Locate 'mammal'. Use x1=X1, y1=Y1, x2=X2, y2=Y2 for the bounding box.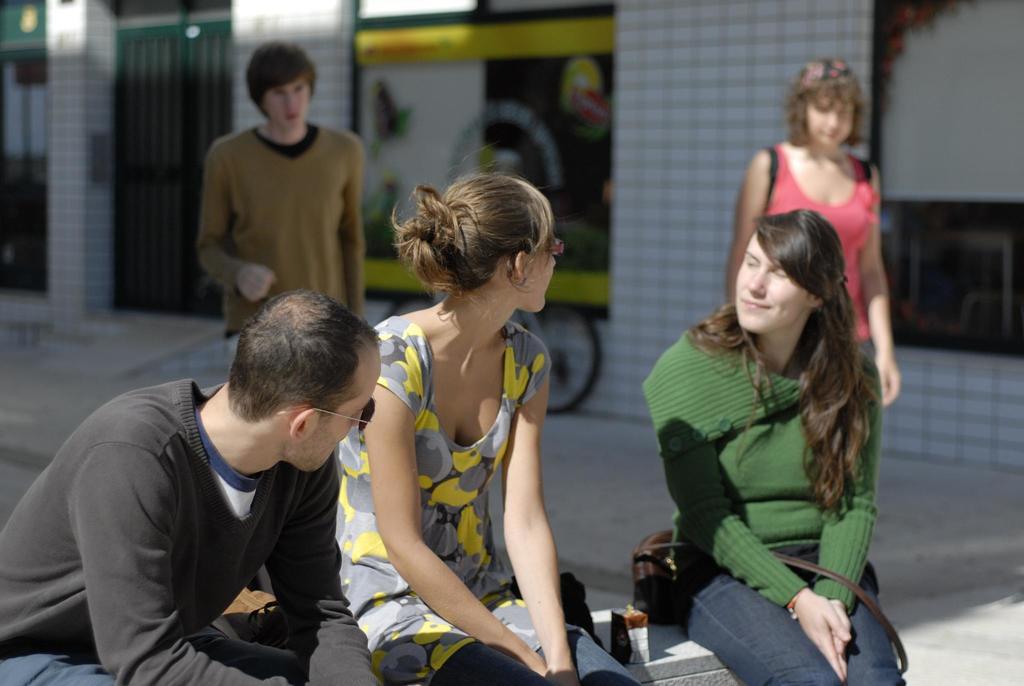
x1=723, y1=53, x2=906, y2=410.
